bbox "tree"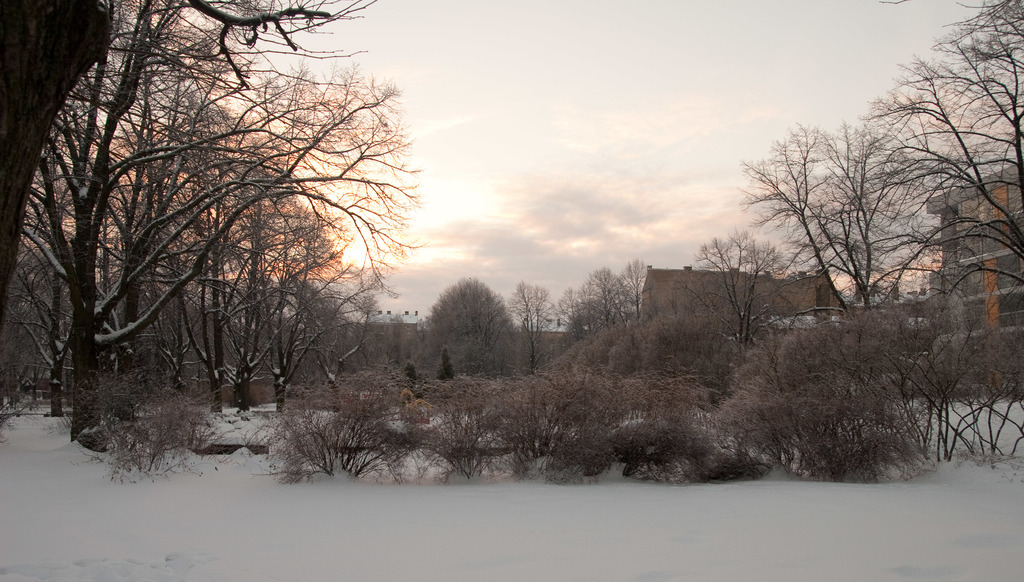
BBox(551, 264, 649, 333)
